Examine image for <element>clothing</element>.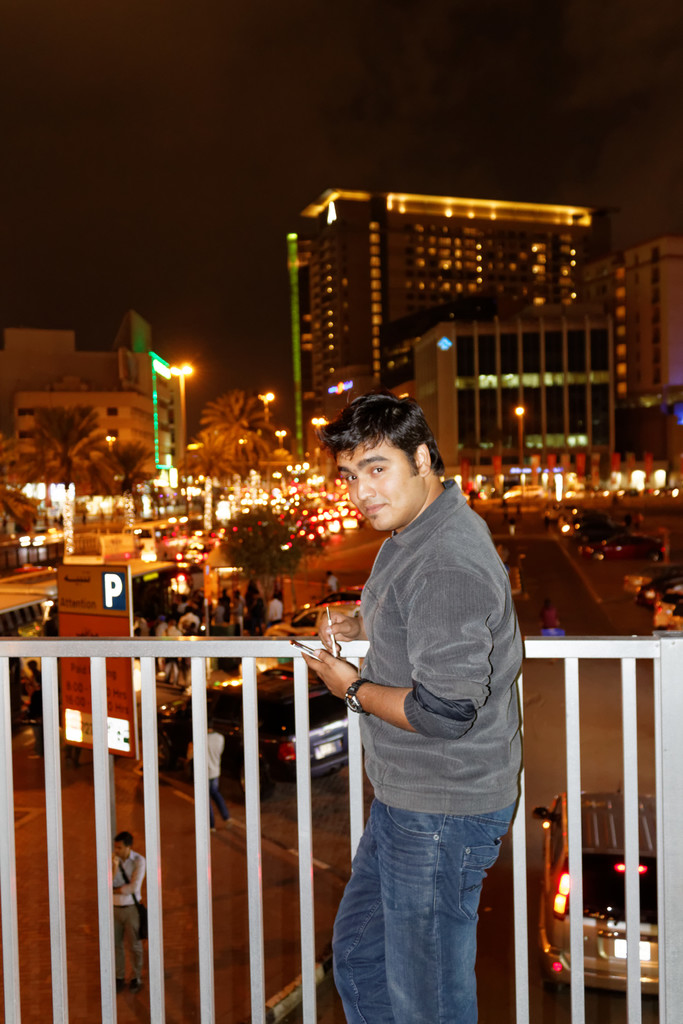
Examination result: BBox(212, 733, 235, 831).
